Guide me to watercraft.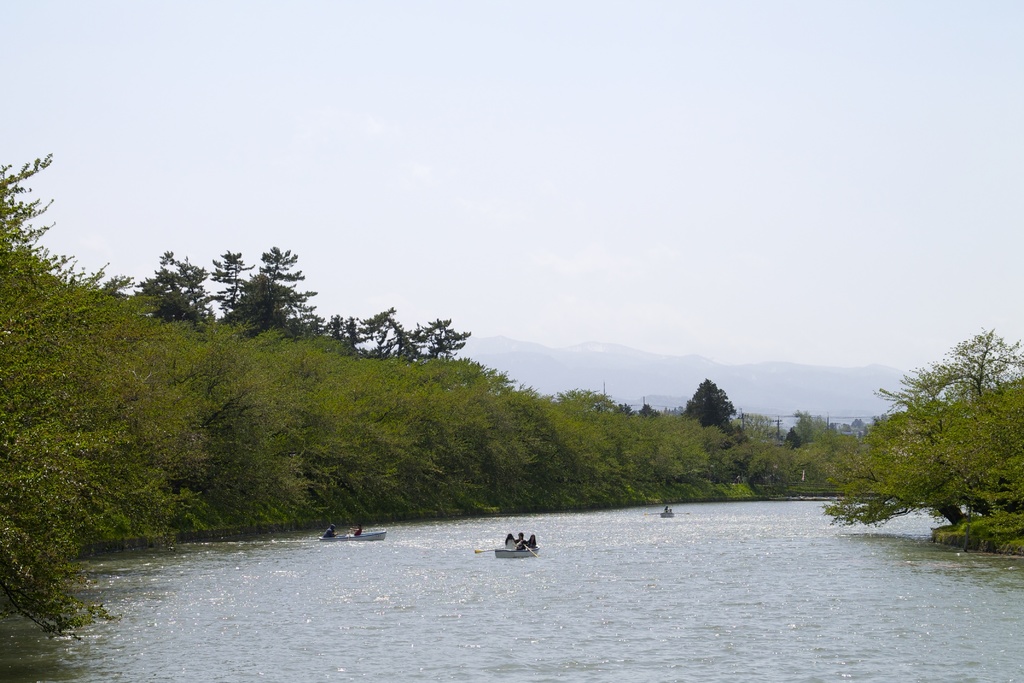
Guidance: 654, 509, 682, 524.
